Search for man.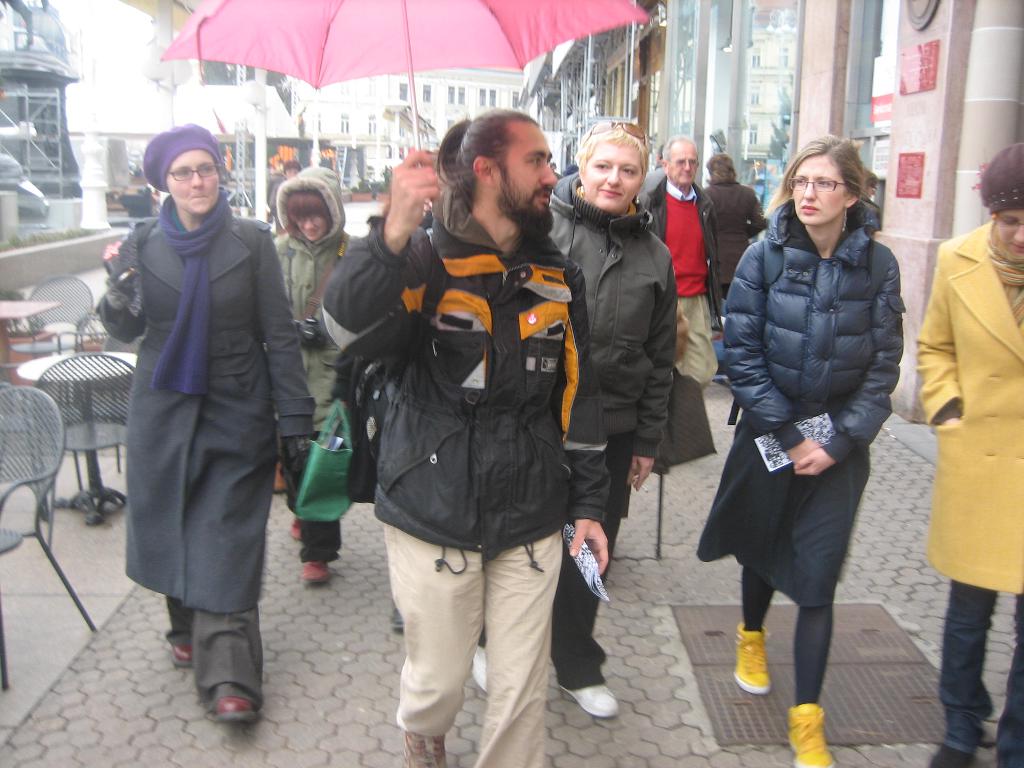
Found at [left=630, top=147, right=726, bottom=414].
